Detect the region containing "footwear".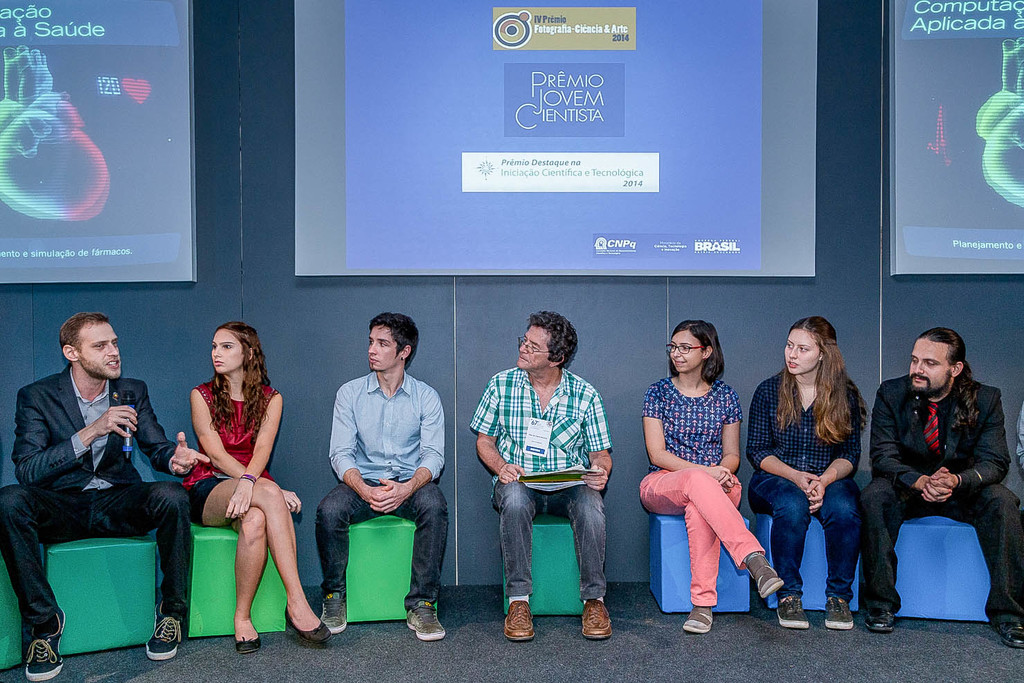
232 610 264 654.
